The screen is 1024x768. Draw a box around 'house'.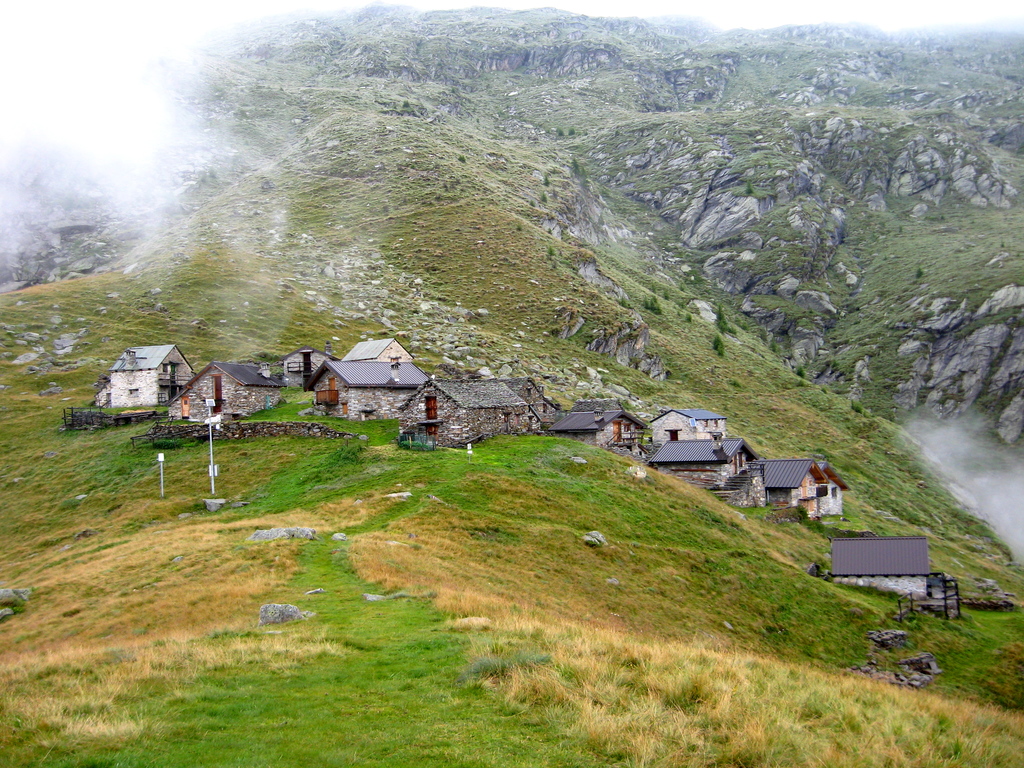
left=703, top=426, right=869, bottom=524.
